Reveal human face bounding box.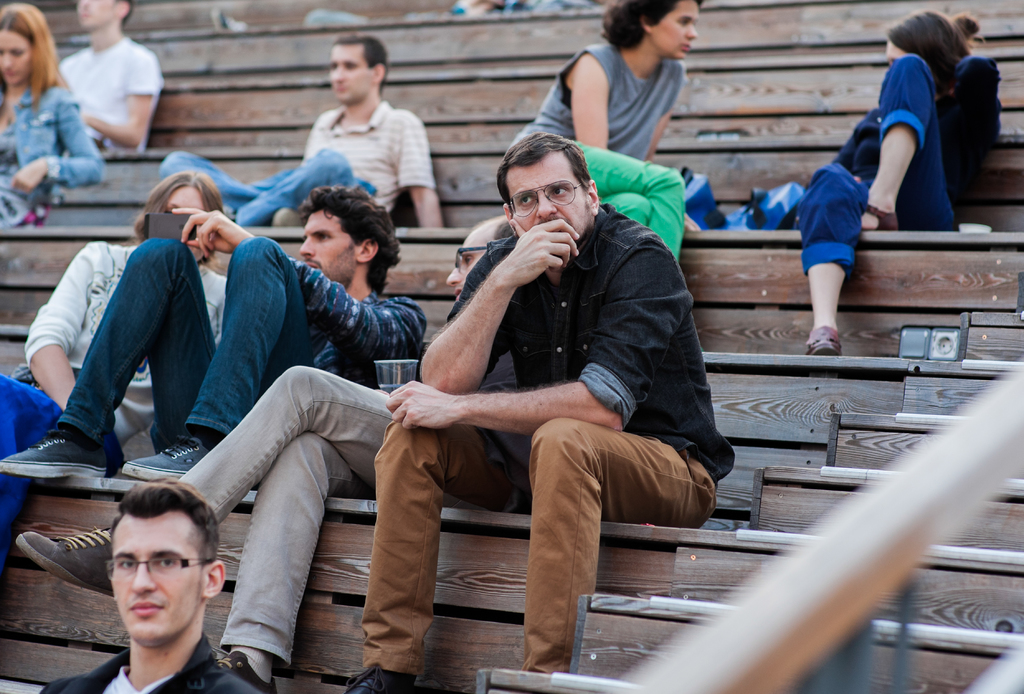
Revealed: (511,163,592,236).
